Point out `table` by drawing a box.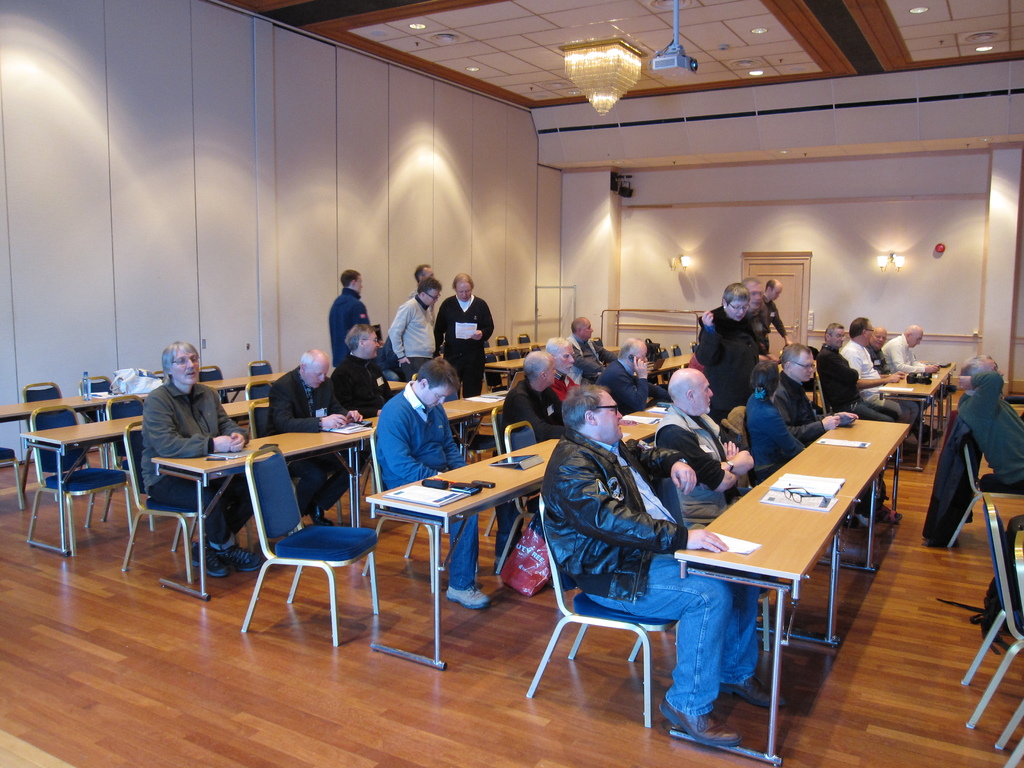
Rect(141, 402, 380, 600).
